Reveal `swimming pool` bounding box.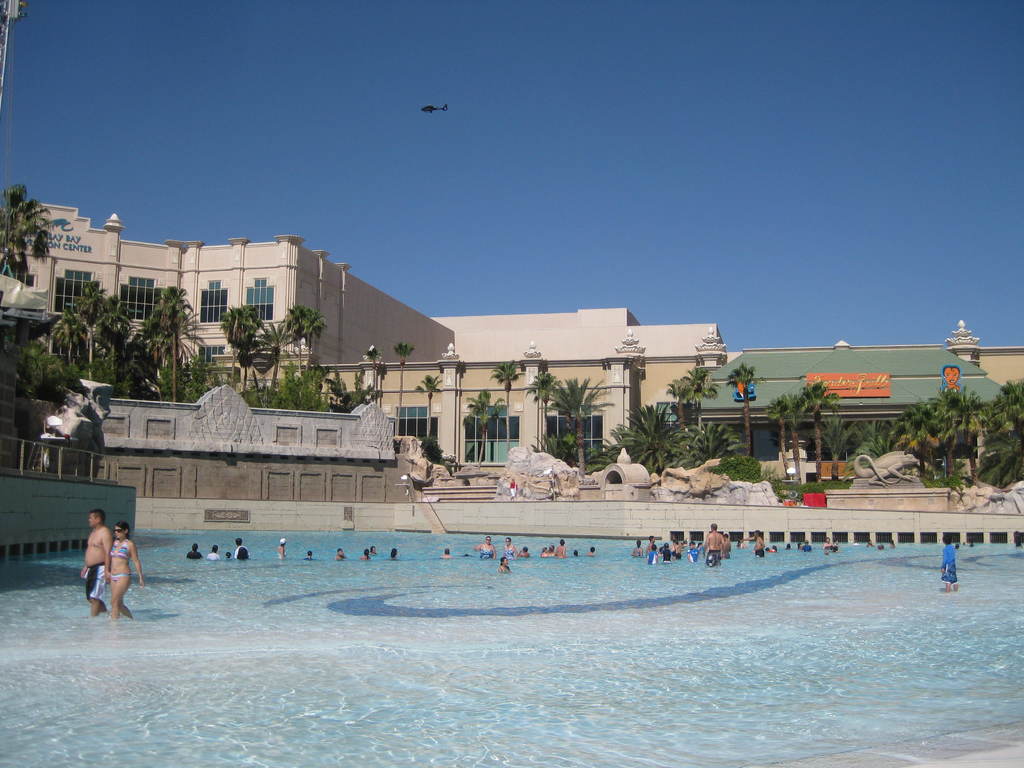
Revealed: bbox(0, 522, 1023, 767).
